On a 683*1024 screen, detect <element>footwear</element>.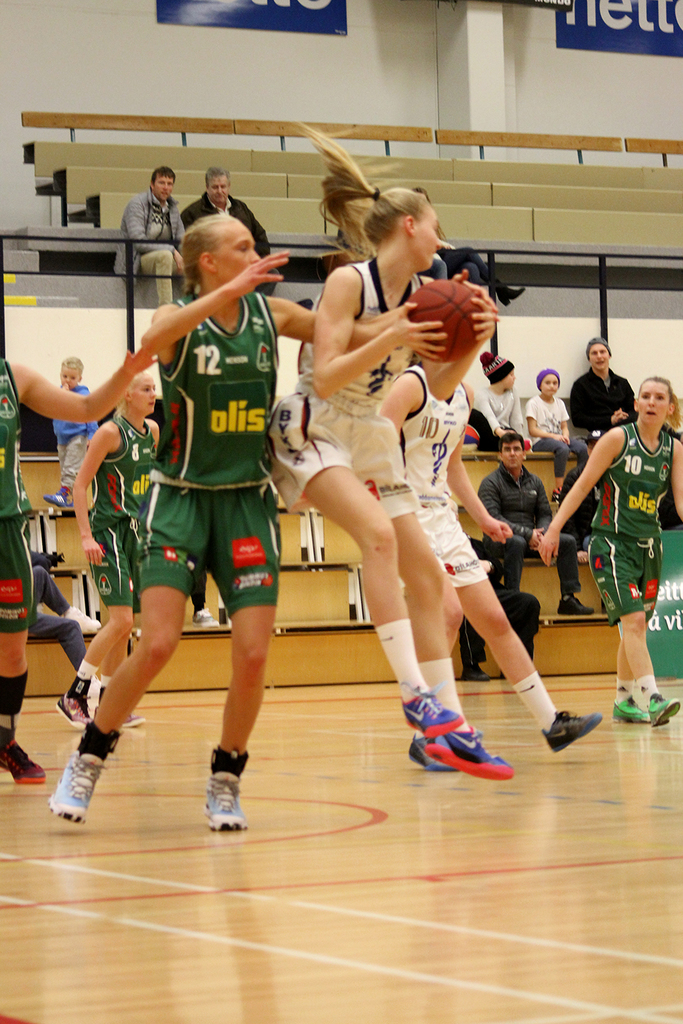
<bbox>191, 601, 223, 629</bbox>.
